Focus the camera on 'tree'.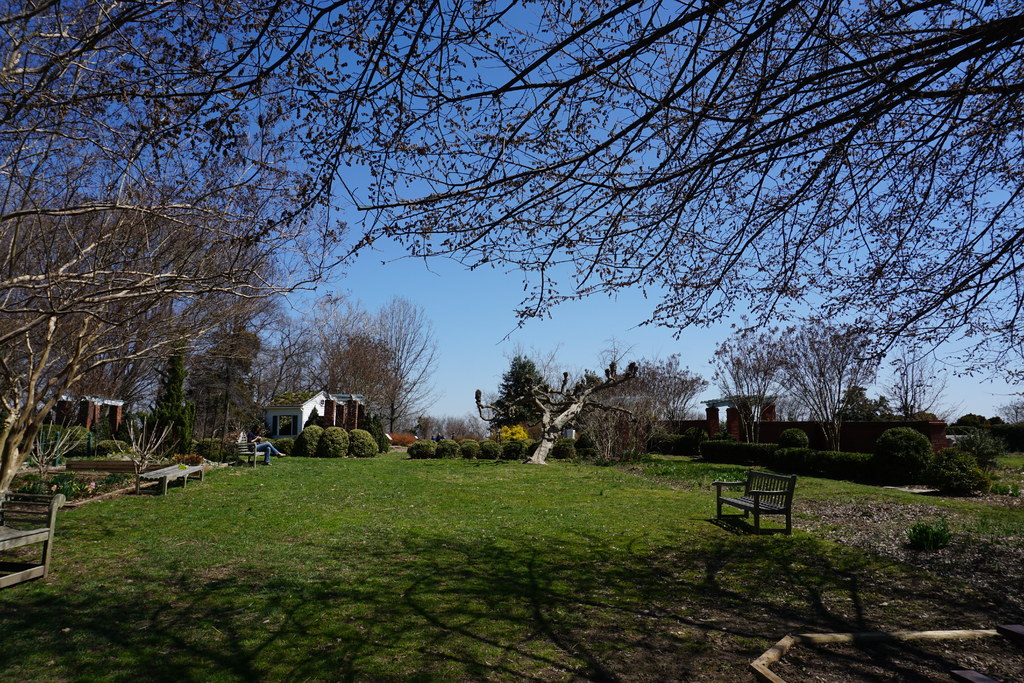
Focus region: [left=513, top=347, right=565, bottom=404].
